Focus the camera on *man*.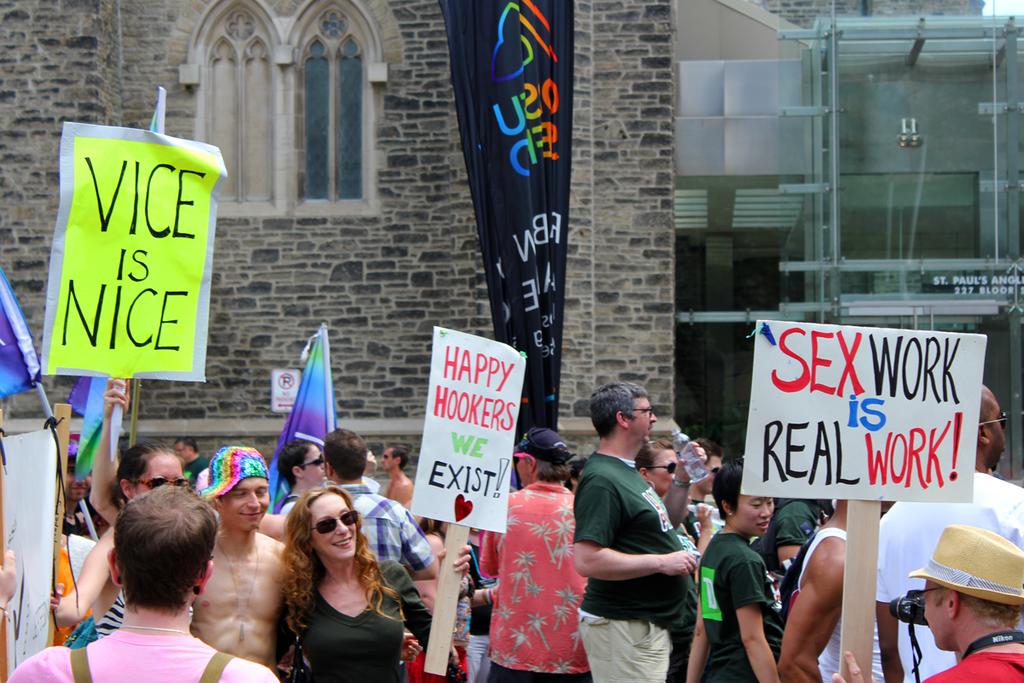
Focus region: 380 443 415 519.
